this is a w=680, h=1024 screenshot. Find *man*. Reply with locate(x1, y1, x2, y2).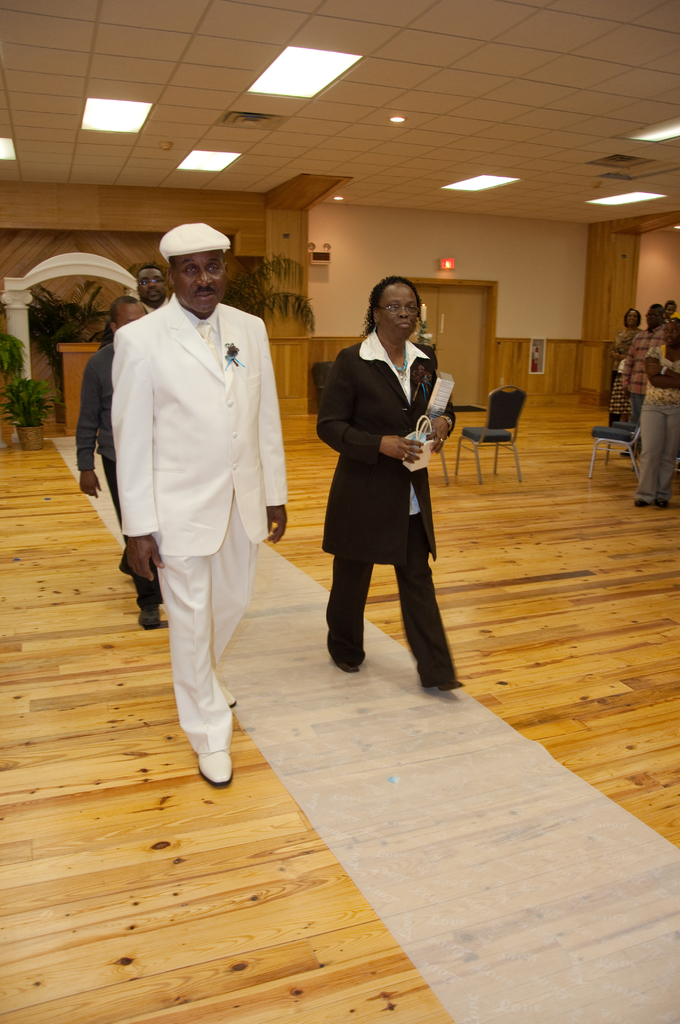
locate(627, 296, 676, 431).
